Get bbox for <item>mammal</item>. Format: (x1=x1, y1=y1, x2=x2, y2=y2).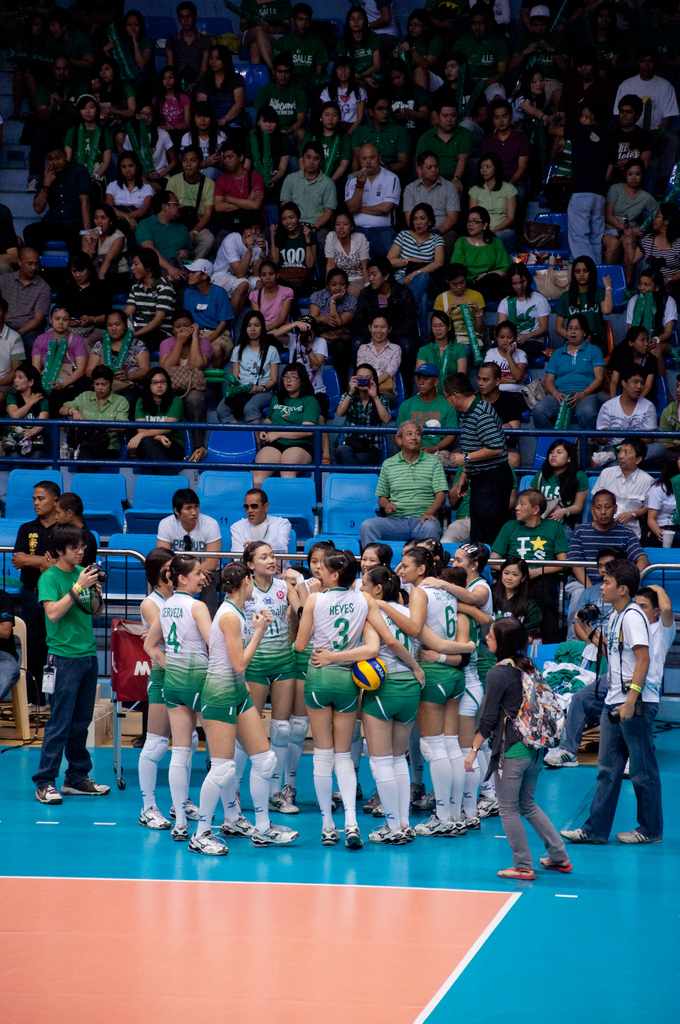
(x1=12, y1=3, x2=65, y2=79).
